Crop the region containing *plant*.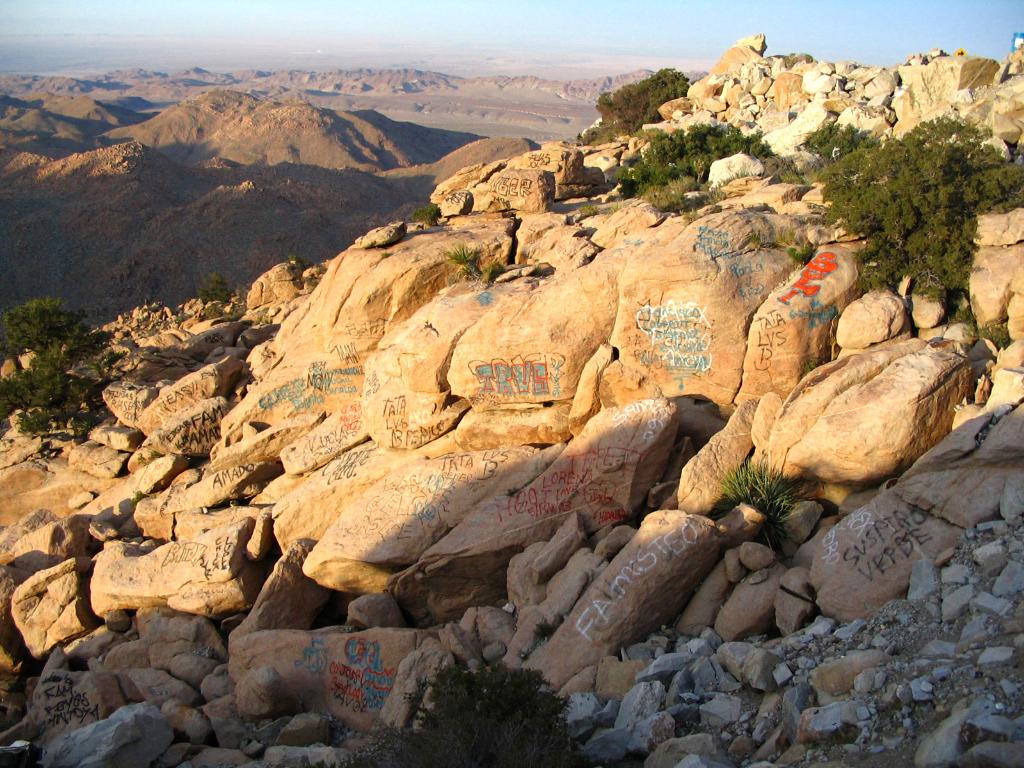
Crop region: [left=0, top=292, right=106, bottom=436].
